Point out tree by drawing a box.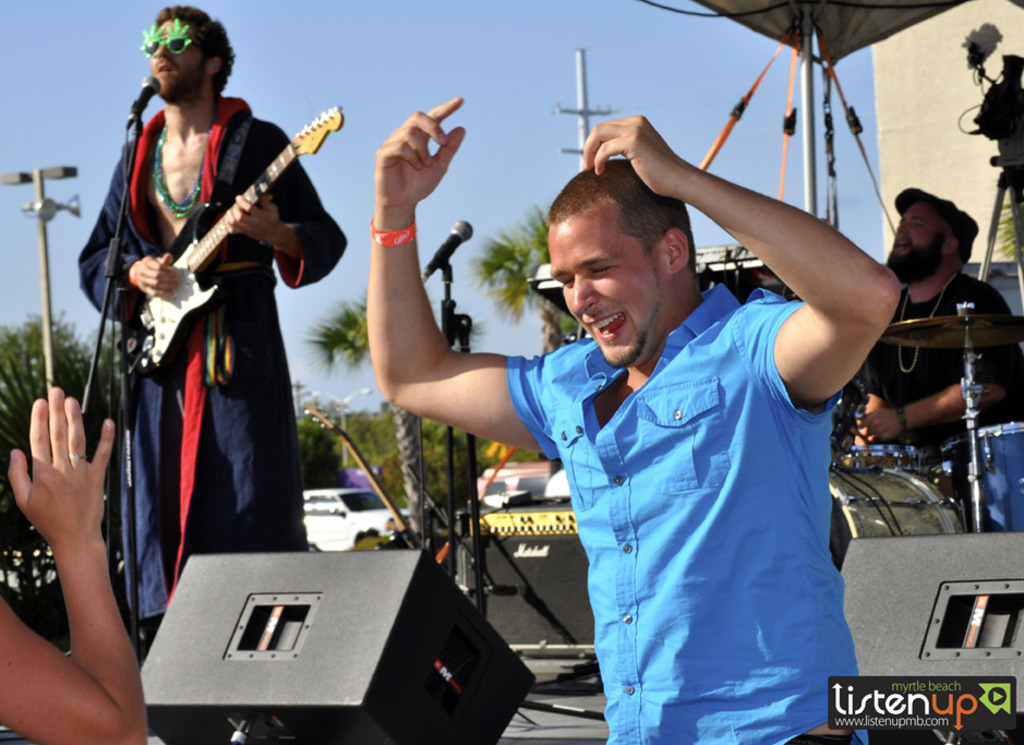
462/212/582/346.
